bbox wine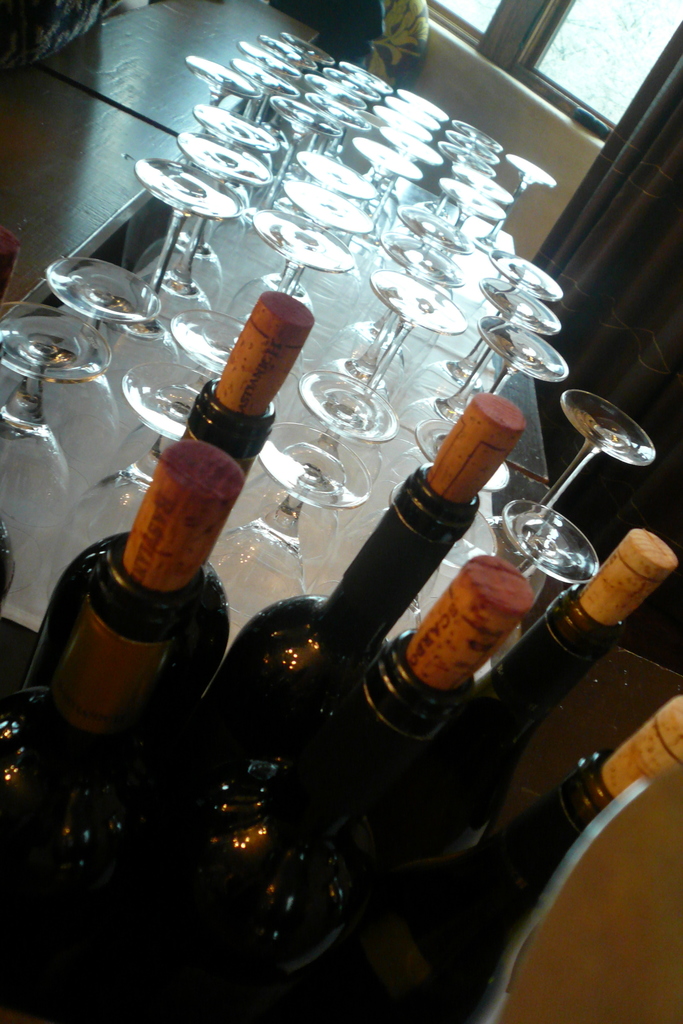
rect(392, 699, 682, 1021)
